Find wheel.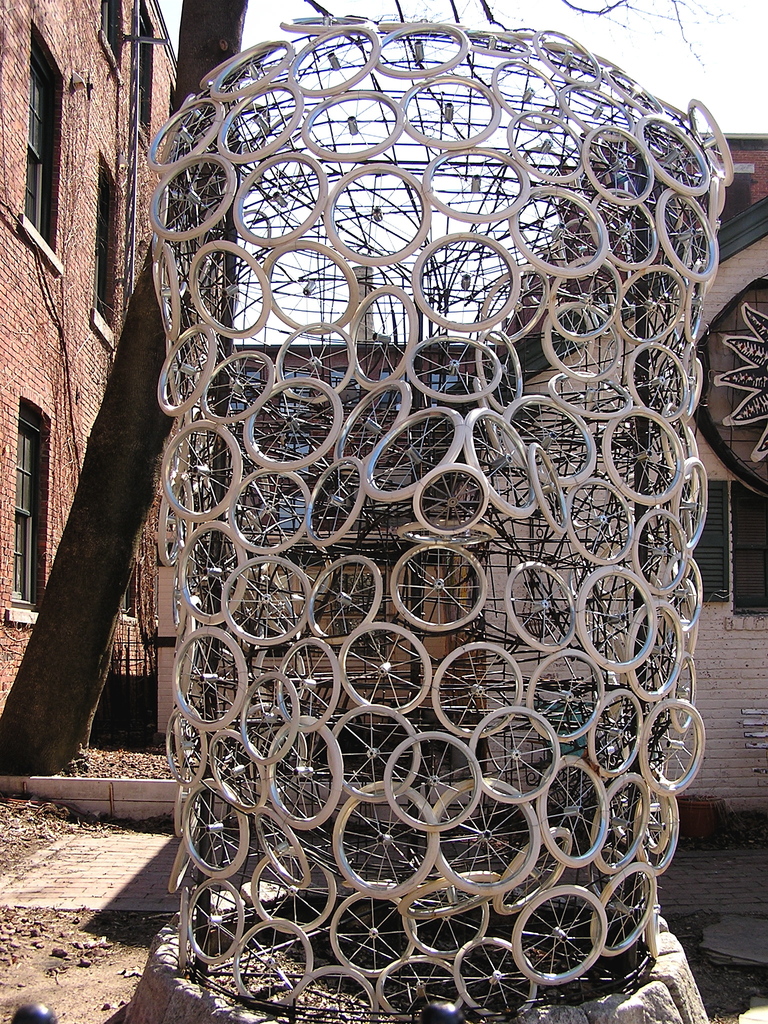
(x1=397, y1=873, x2=500, y2=920).
